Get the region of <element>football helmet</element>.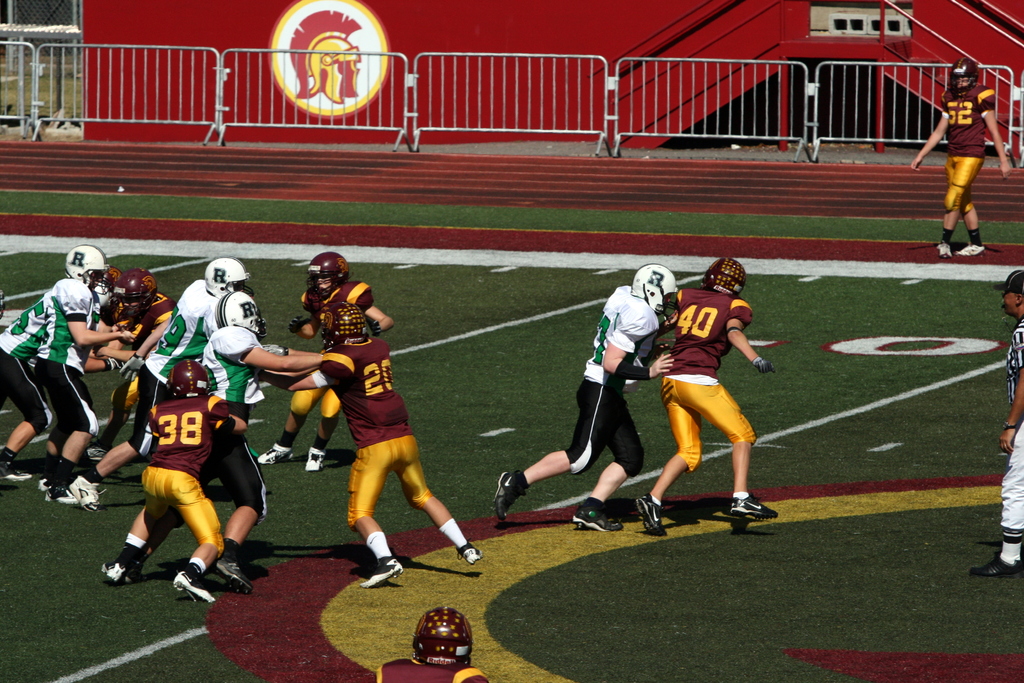
pyautogui.locateOnScreen(205, 259, 259, 299).
